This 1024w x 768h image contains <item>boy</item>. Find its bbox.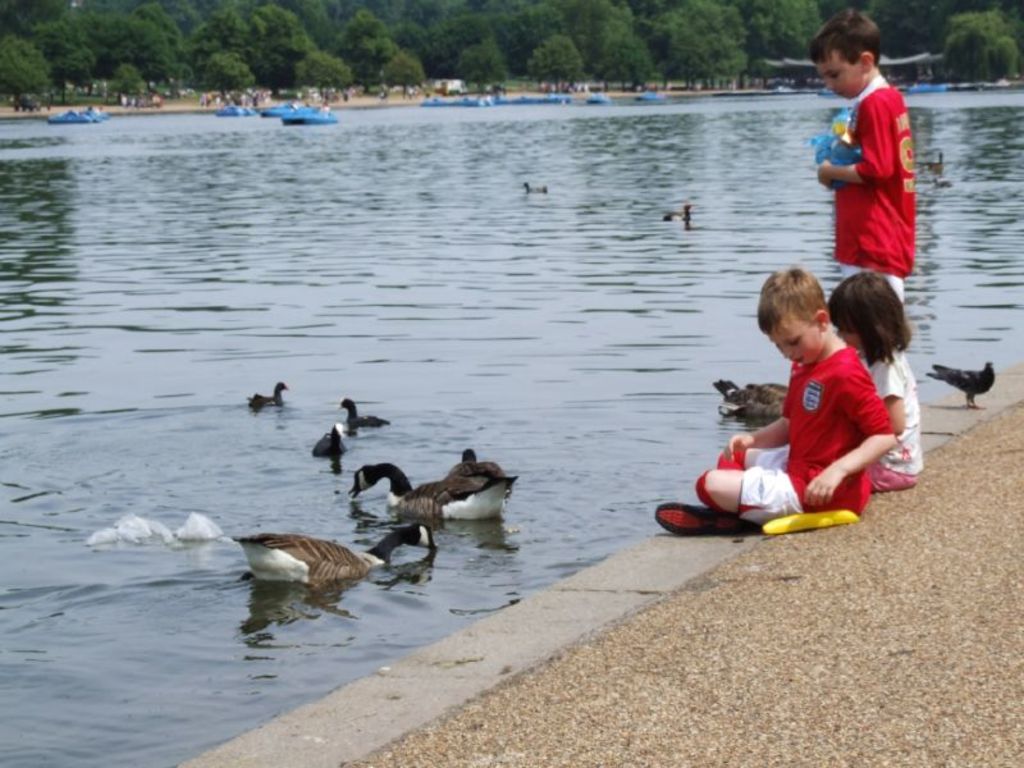
(814, 5, 914, 301).
